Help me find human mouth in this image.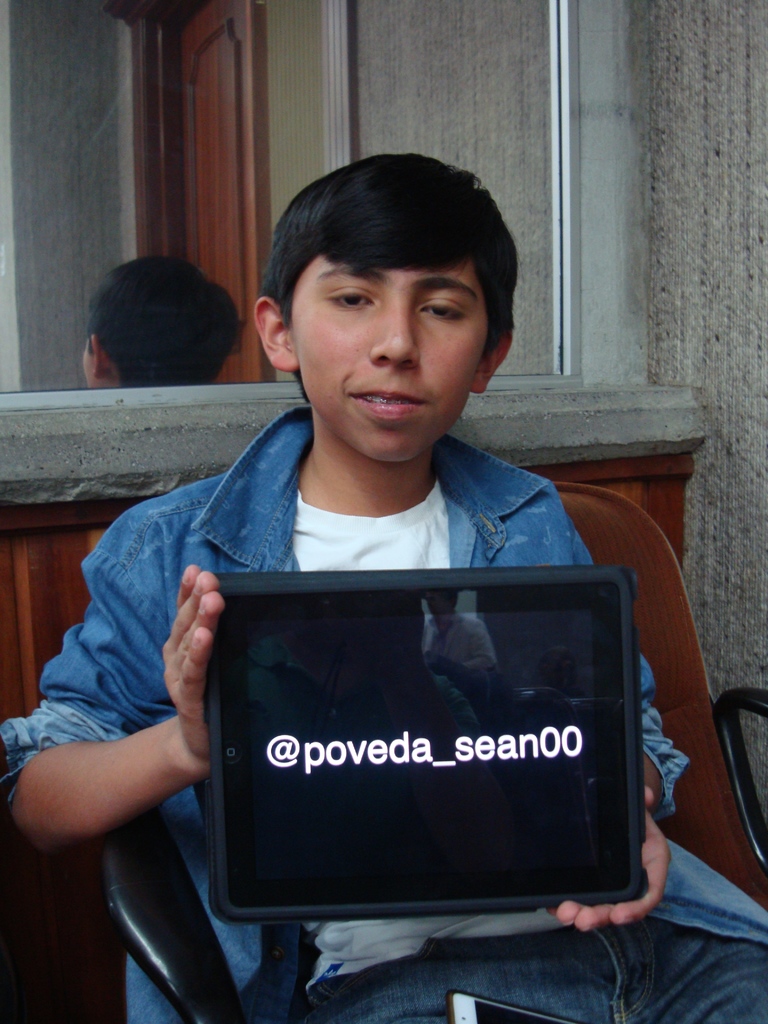
Found it: {"x1": 348, "y1": 387, "x2": 422, "y2": 417}.
